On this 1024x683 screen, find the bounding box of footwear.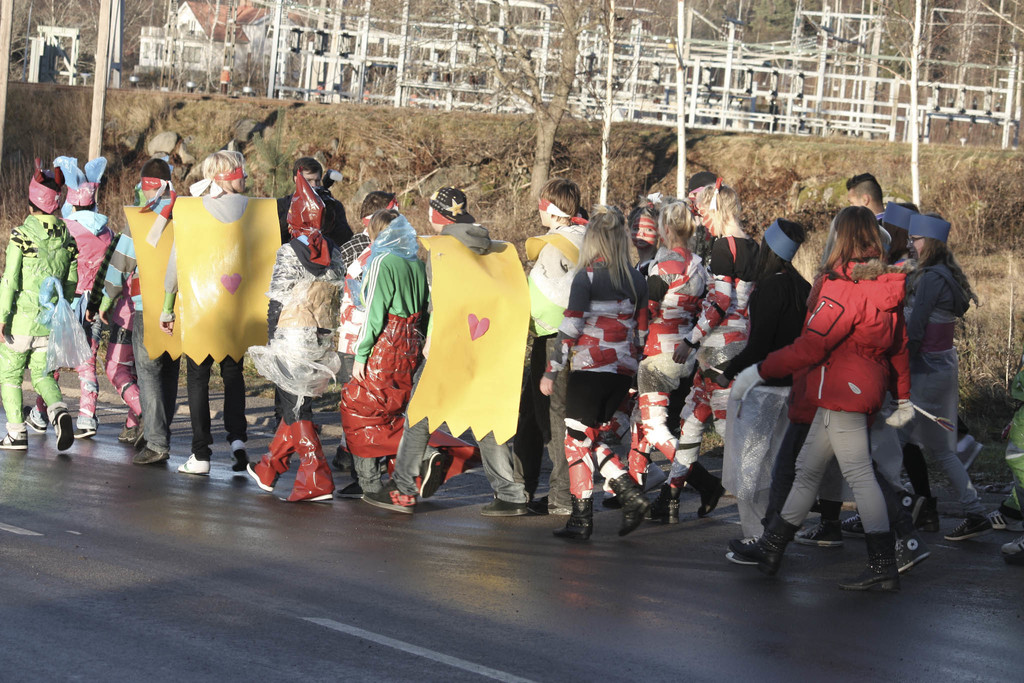
Bounding box: <region>0, 424, 29, 448</region>.
